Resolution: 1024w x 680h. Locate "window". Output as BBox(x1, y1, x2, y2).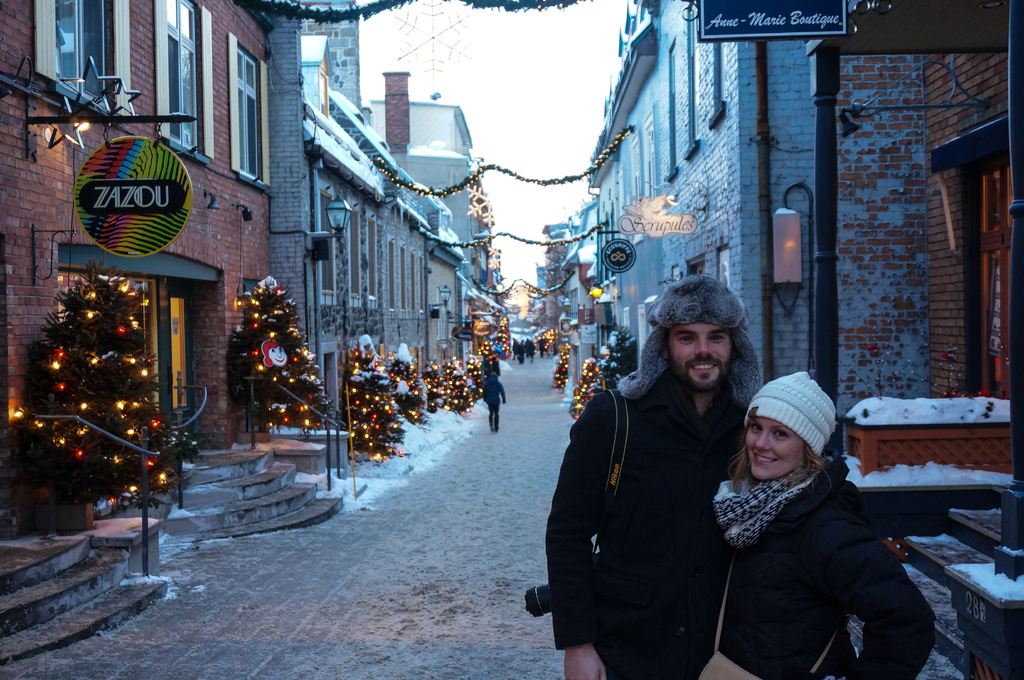
BBox(317, 188, 337, 298).
